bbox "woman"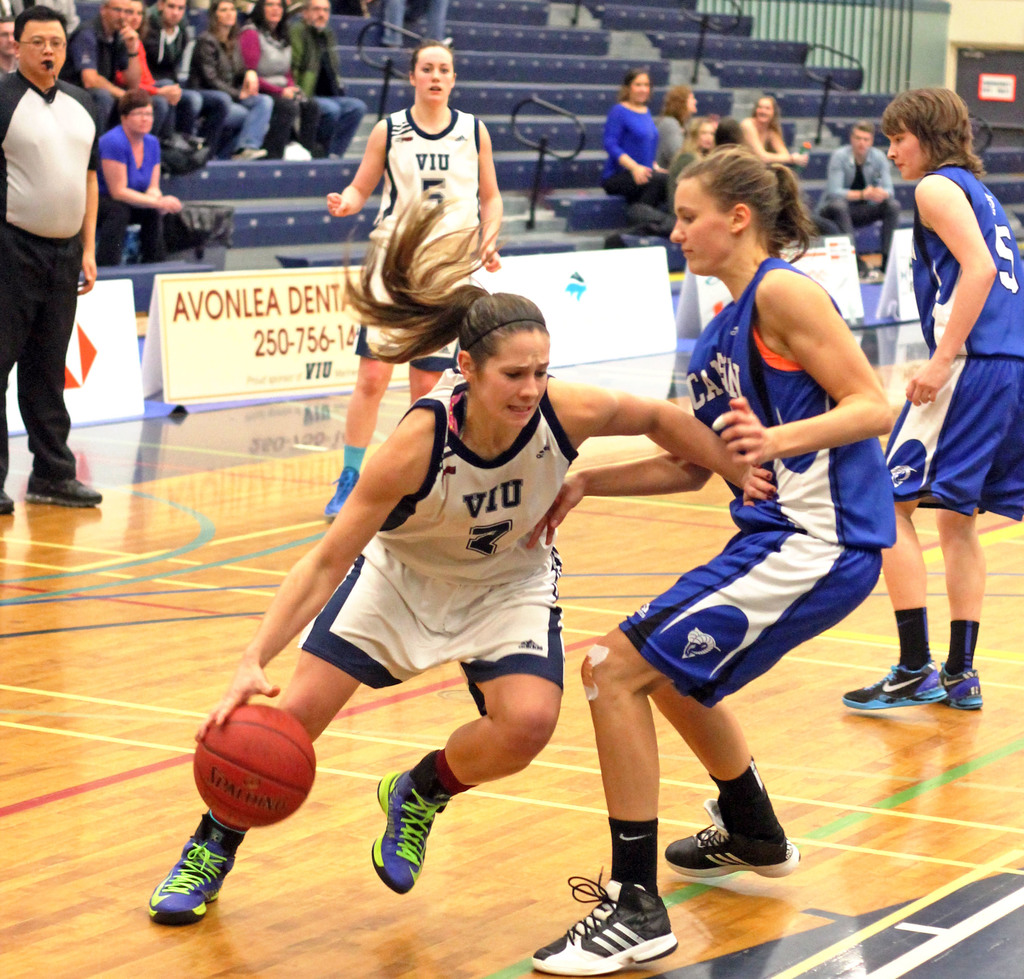
<bbox>319, 32, 511, 528</bbox>
